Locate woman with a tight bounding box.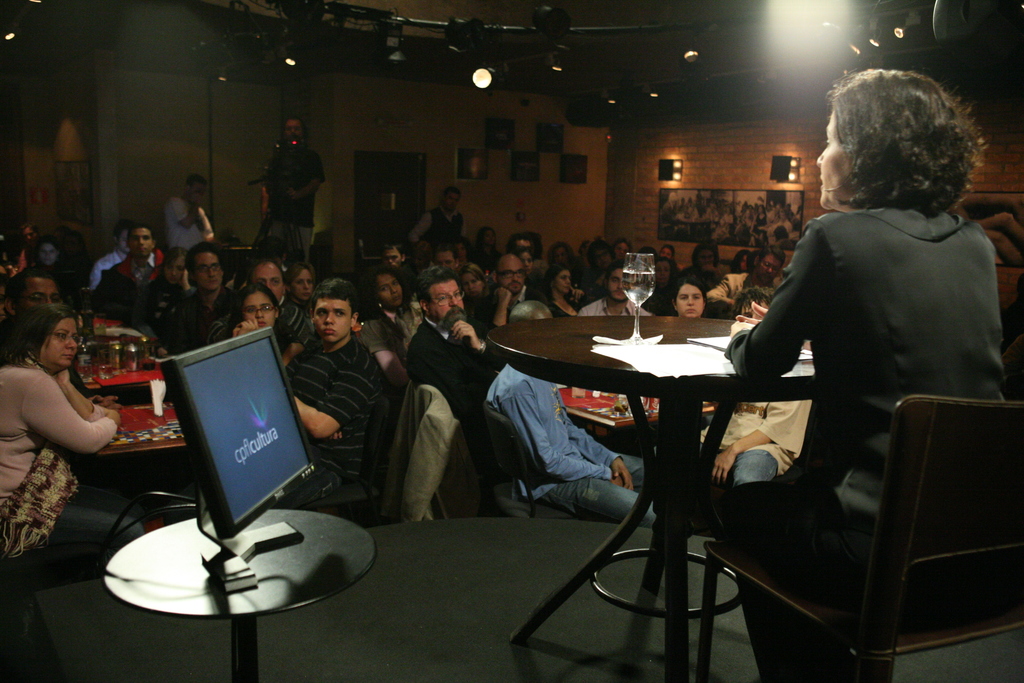
box(640, 254, 681, 317).
